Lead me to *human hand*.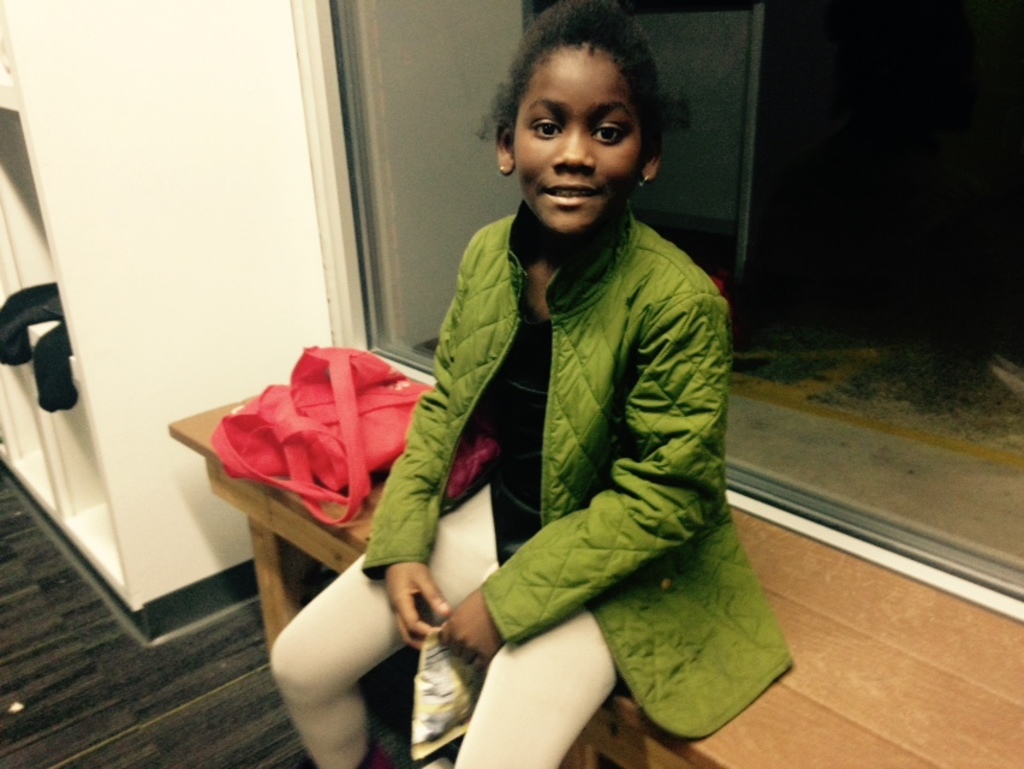
Lead to Rect(376, 573, 460, 666).
